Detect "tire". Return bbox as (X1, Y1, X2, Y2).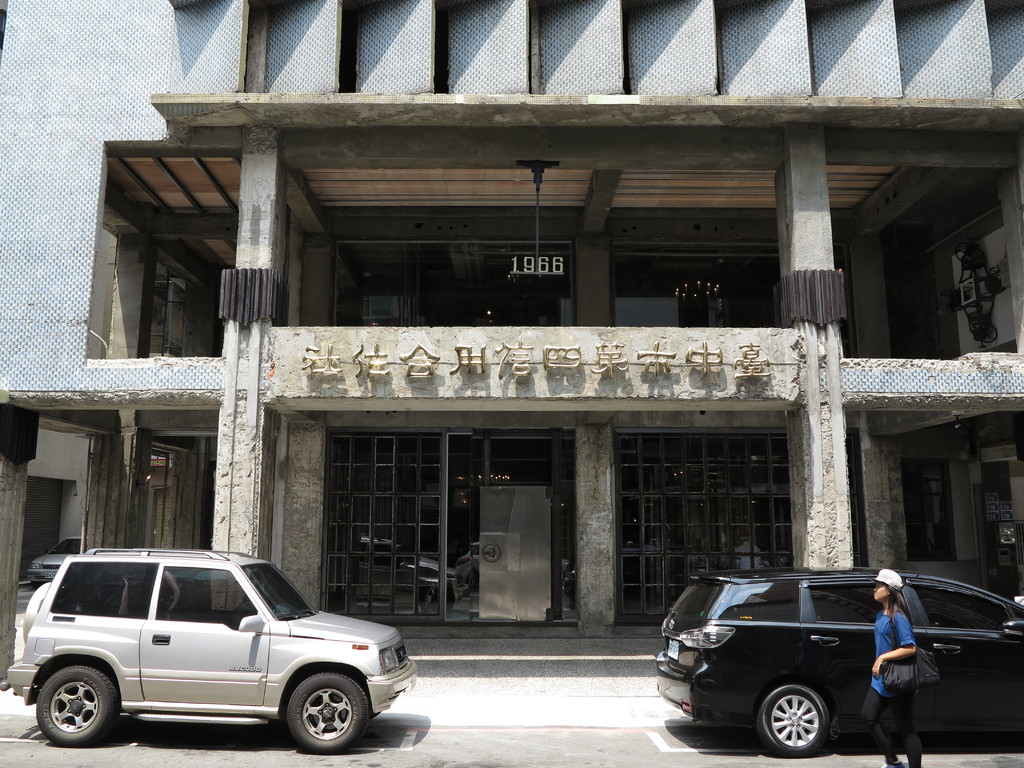
(757, 682, 830, 756).
